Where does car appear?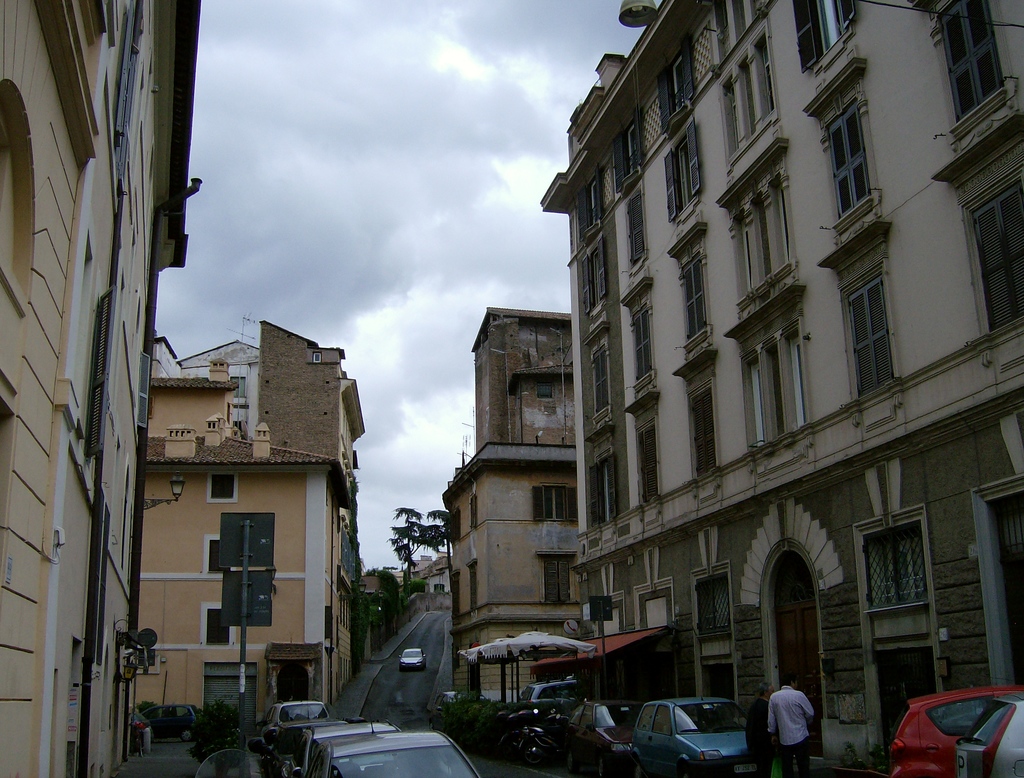
Appears at bbox=(564, 700, 646, 777).
